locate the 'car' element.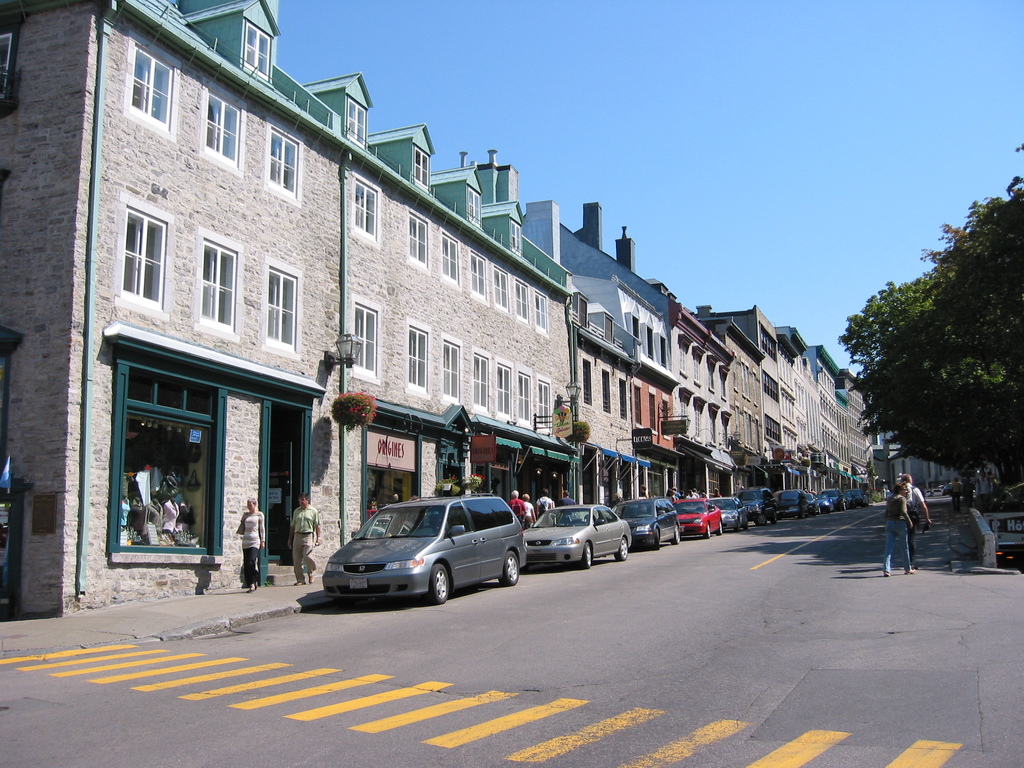
Element bbox: box(707, 491, 746, 540).
